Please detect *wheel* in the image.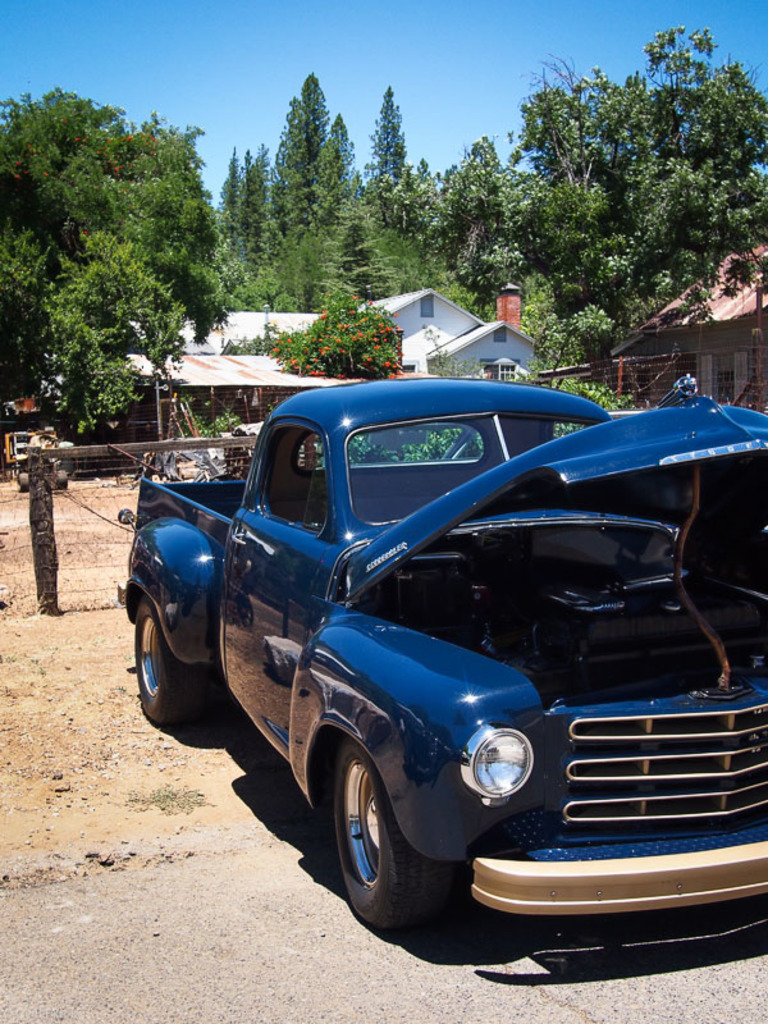
(x1=326, y1=733, x2=449, y2=923).
